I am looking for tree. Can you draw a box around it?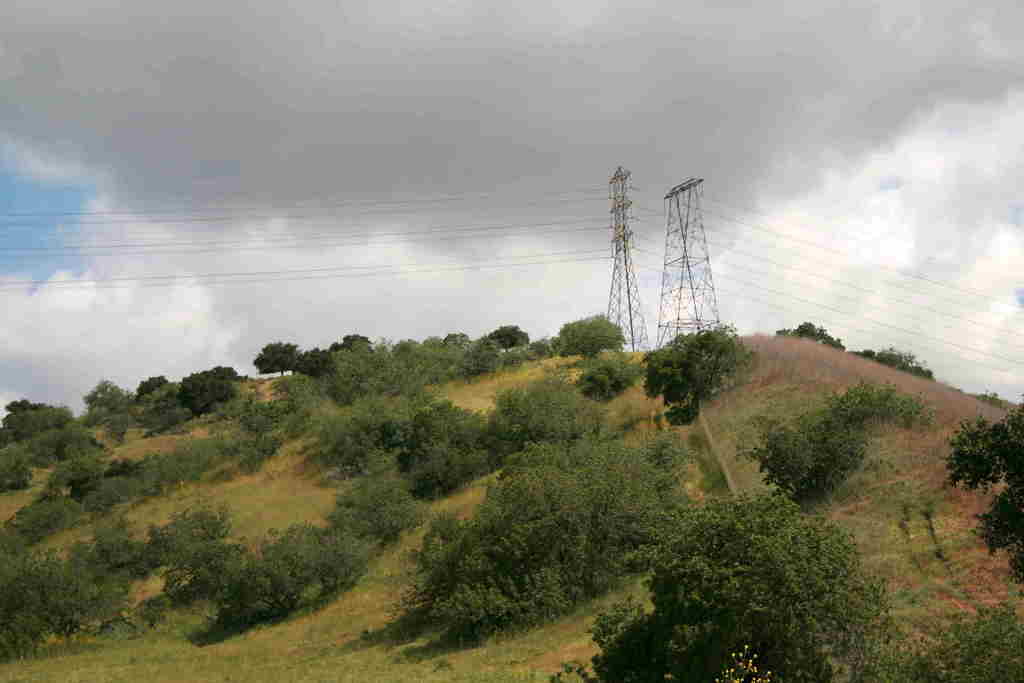
Sure, the bounding box is 943/403/1023/603.
